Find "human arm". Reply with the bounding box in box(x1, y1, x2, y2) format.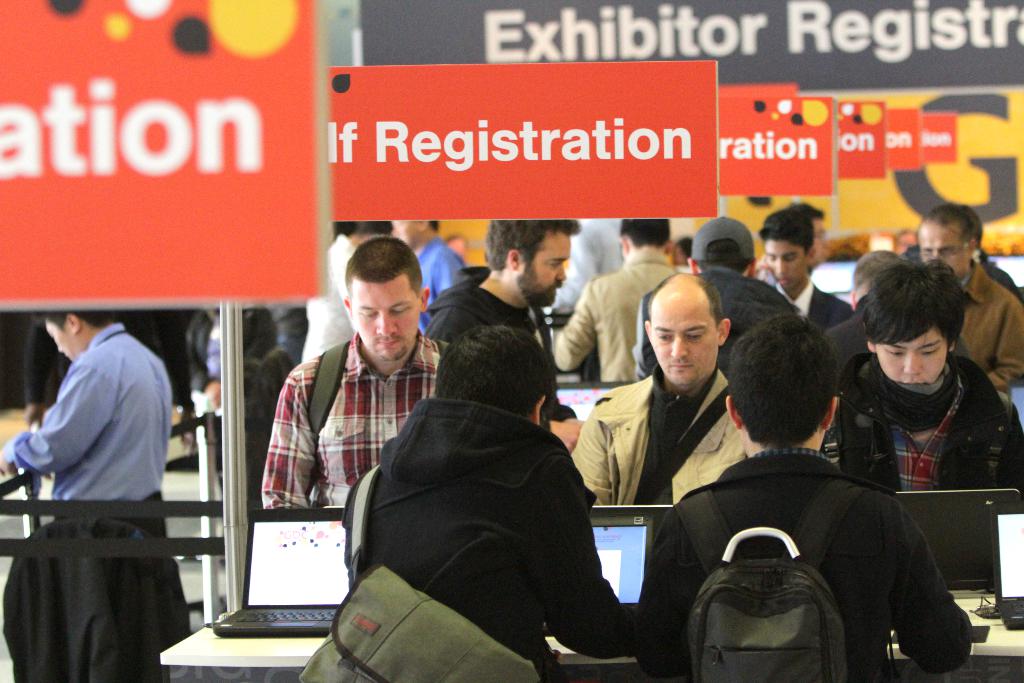
box(987, 265, 1023, 302).
